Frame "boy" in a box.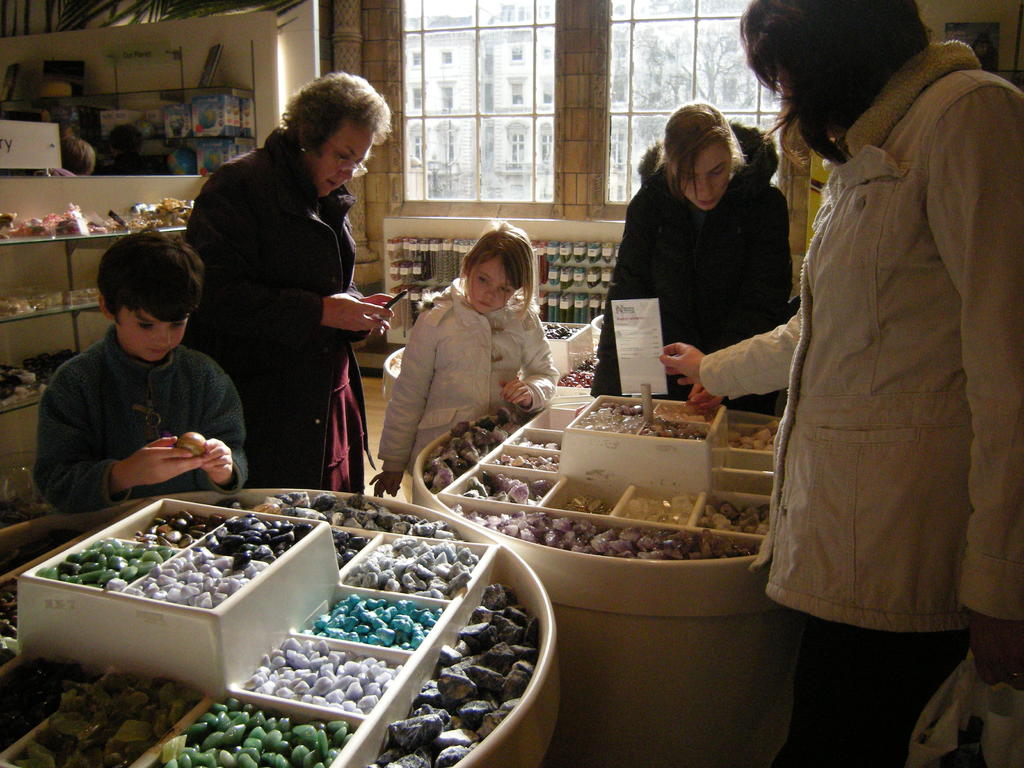
(17, 211, 250, 530).
